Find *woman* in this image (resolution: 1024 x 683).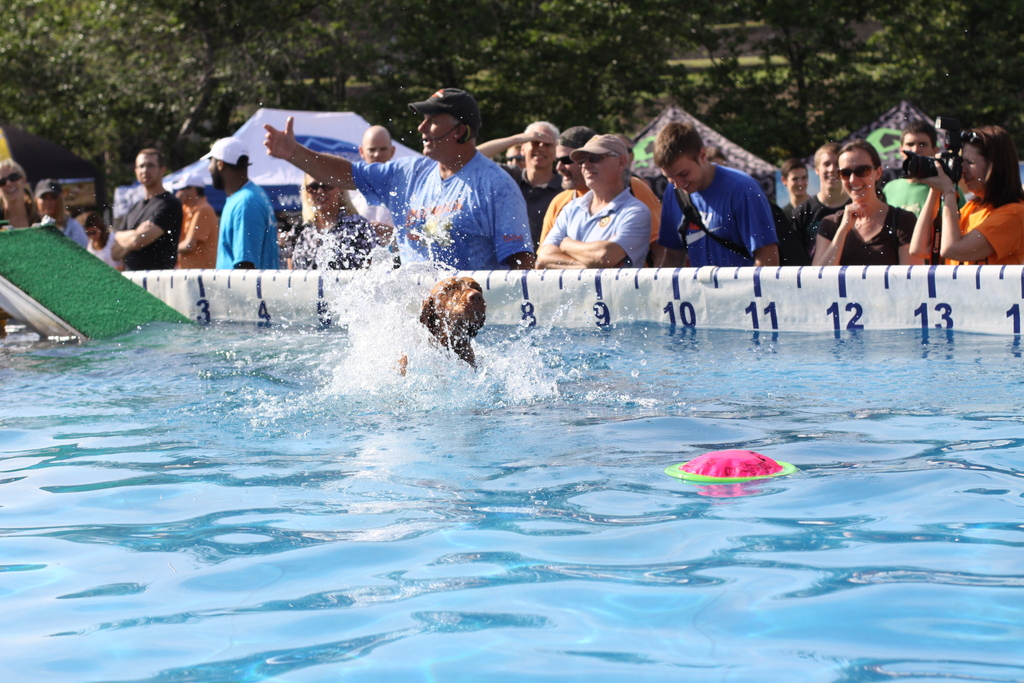
<region>32, 179, 90, 244</region>.
